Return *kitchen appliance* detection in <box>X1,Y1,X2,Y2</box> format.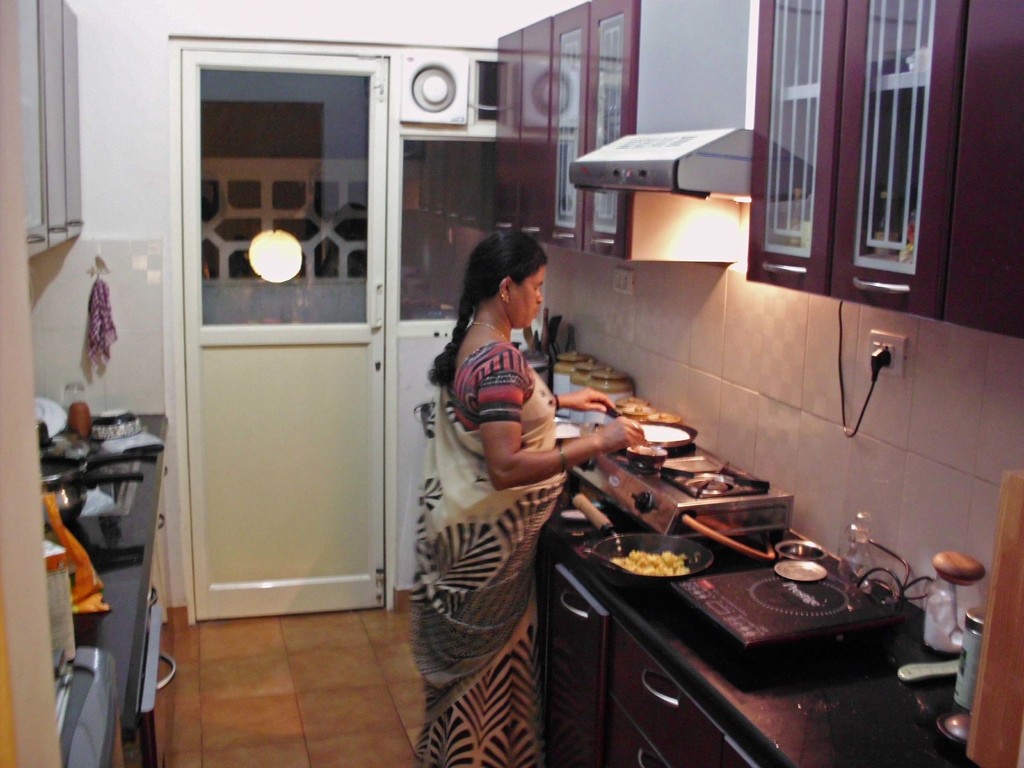
<box>523,310,584,374</box>.
